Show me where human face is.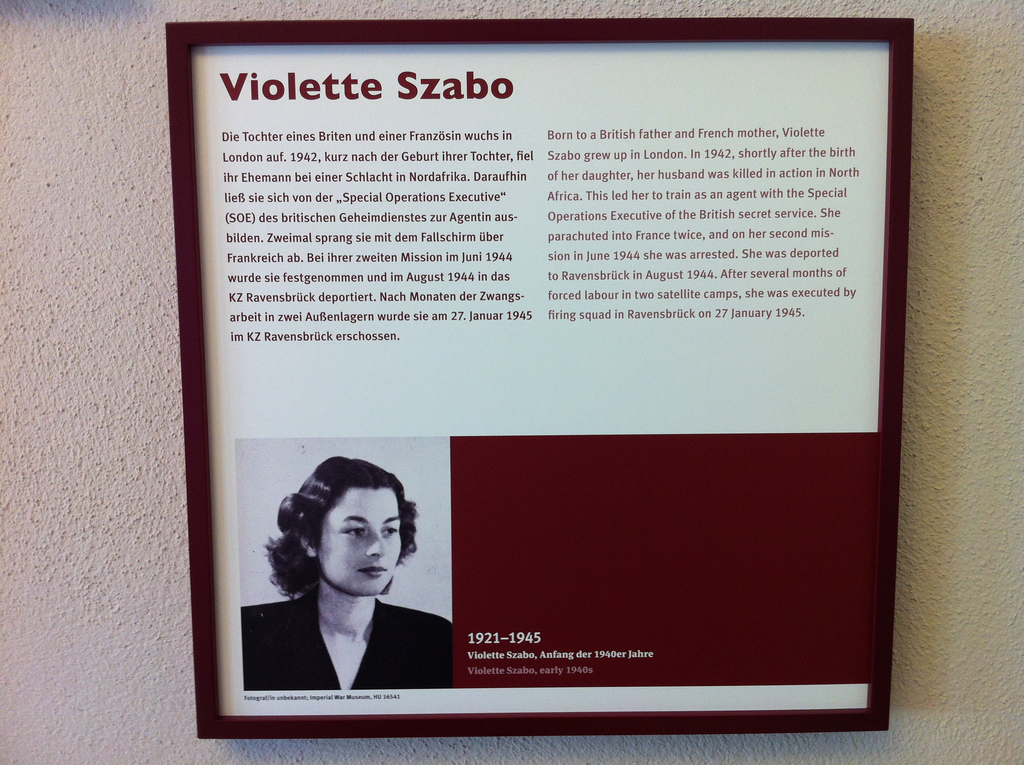
human face is at box=[317, 487, 406, 590].
